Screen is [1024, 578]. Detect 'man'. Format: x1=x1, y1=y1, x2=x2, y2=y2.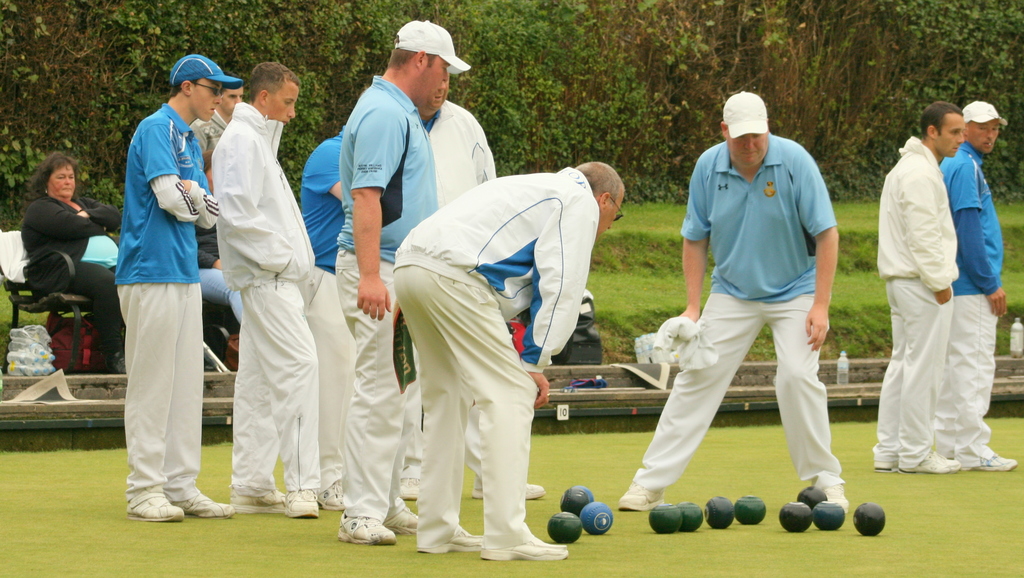
x1=212, y1=60, x2=326, y2=526.
